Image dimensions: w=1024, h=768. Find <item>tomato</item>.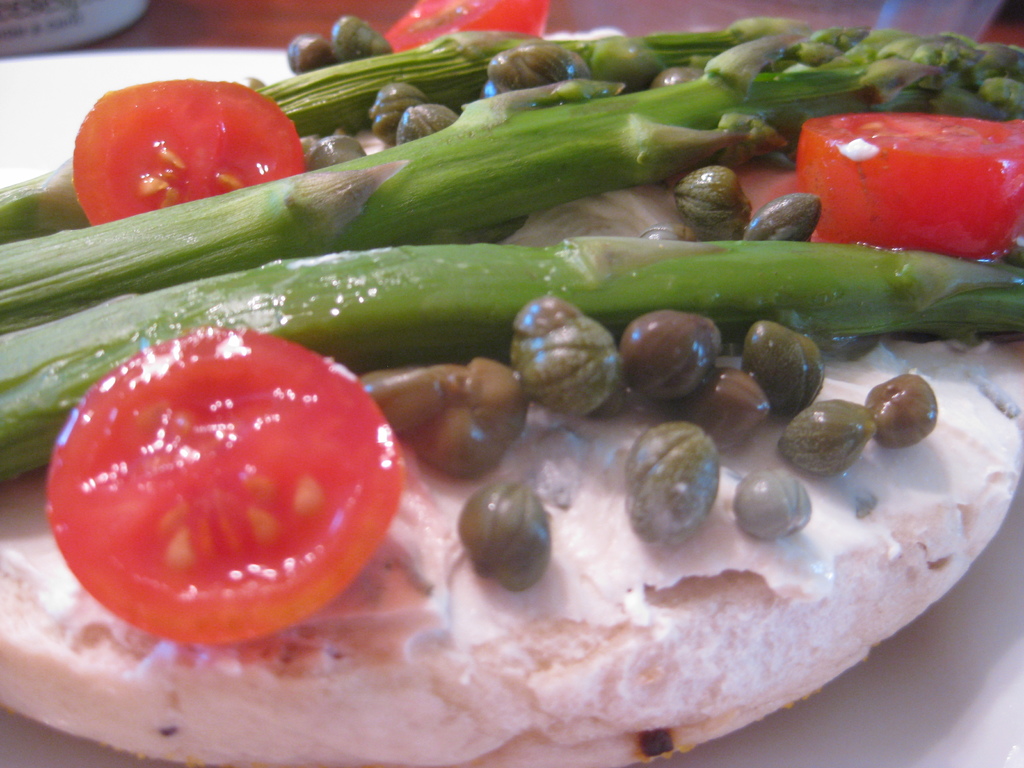
(27,319,416,649).
